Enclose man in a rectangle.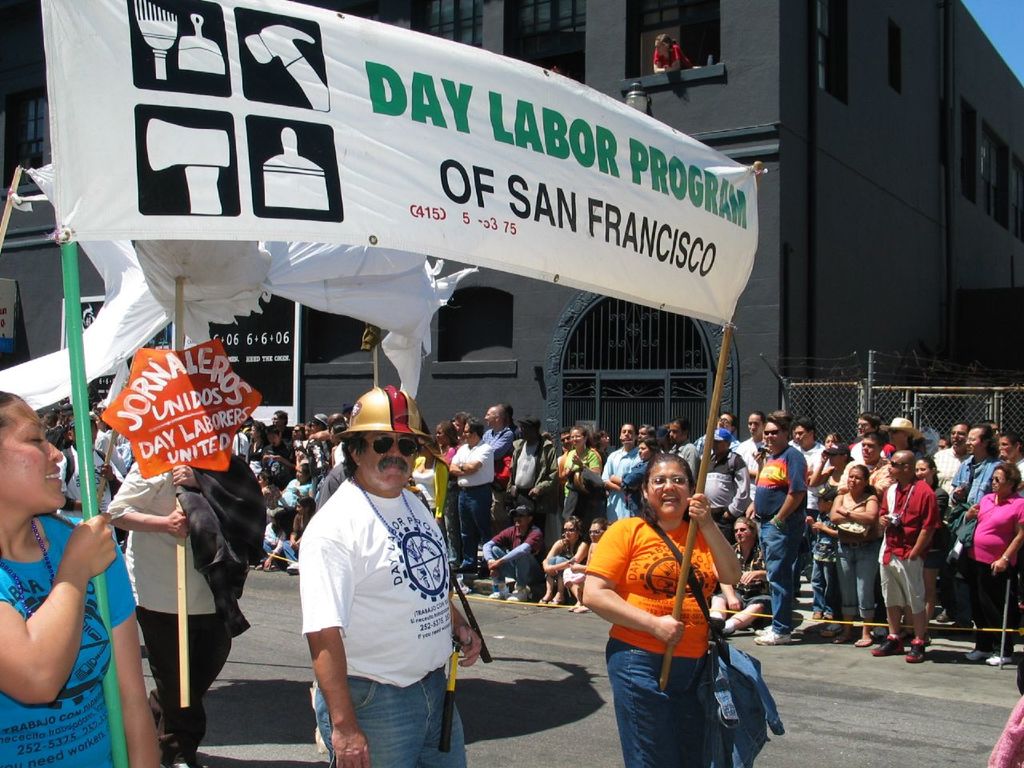
region(109, 455, 268, 762).
